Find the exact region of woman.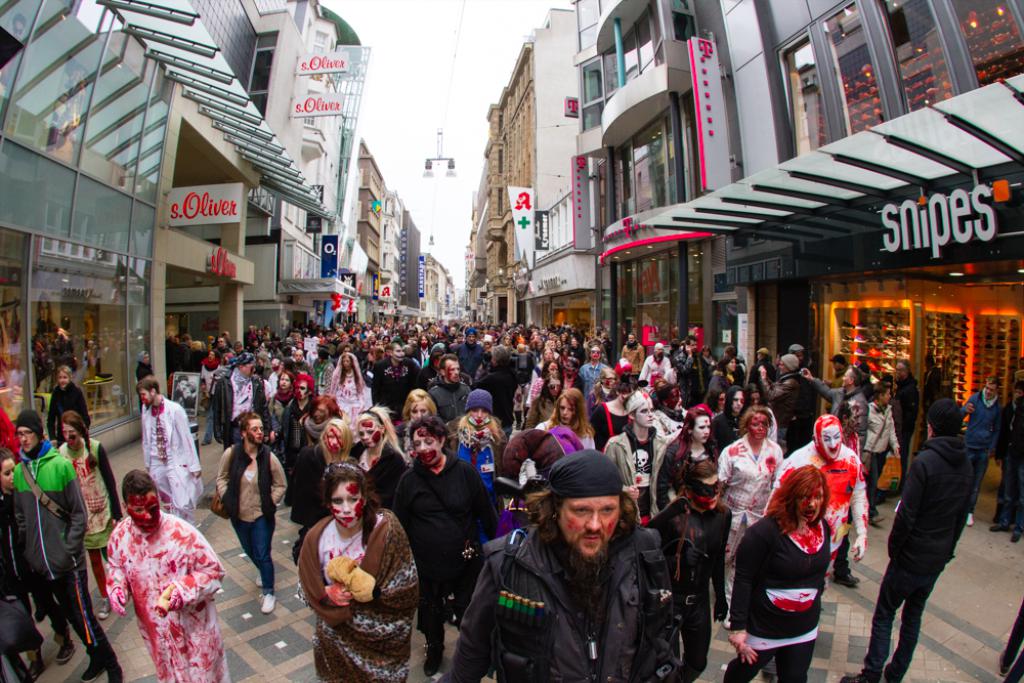
Exact region: [588,366,626,409].
